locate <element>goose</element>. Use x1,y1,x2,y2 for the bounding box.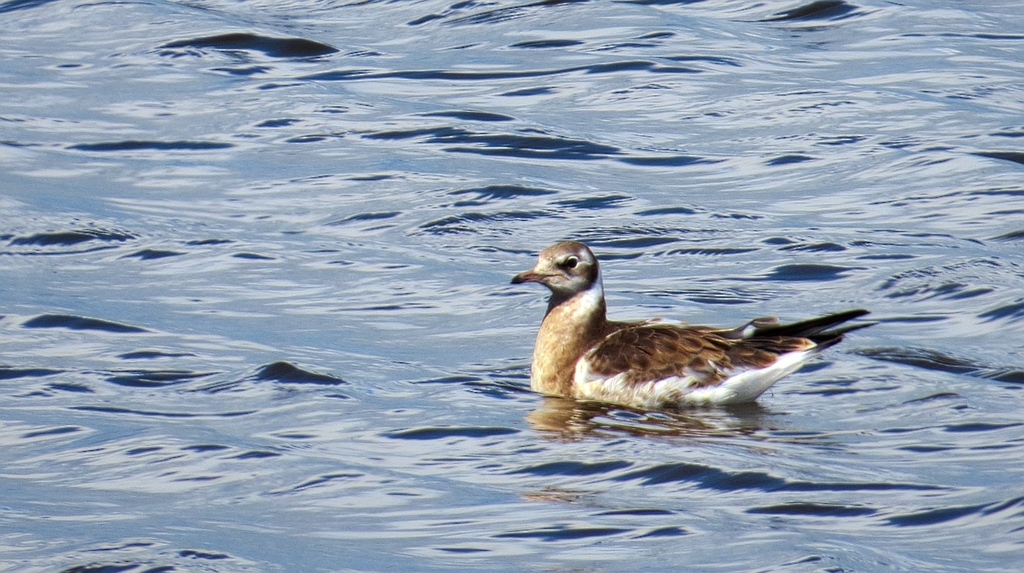
511,239,878,414.
